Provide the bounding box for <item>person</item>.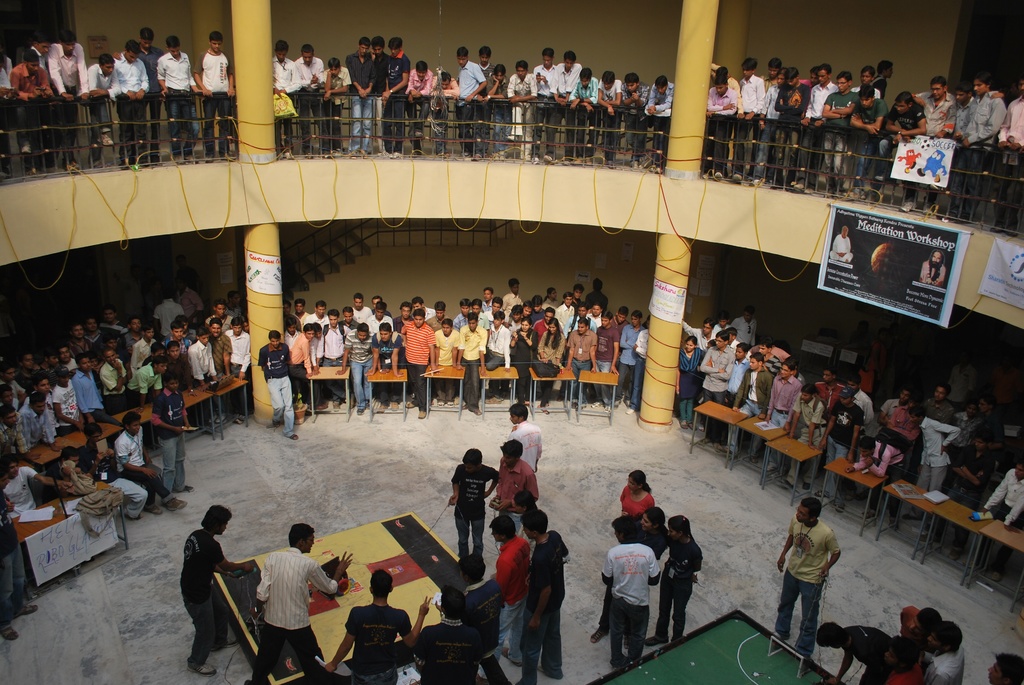
select_region(649, 73, 670, 173).
